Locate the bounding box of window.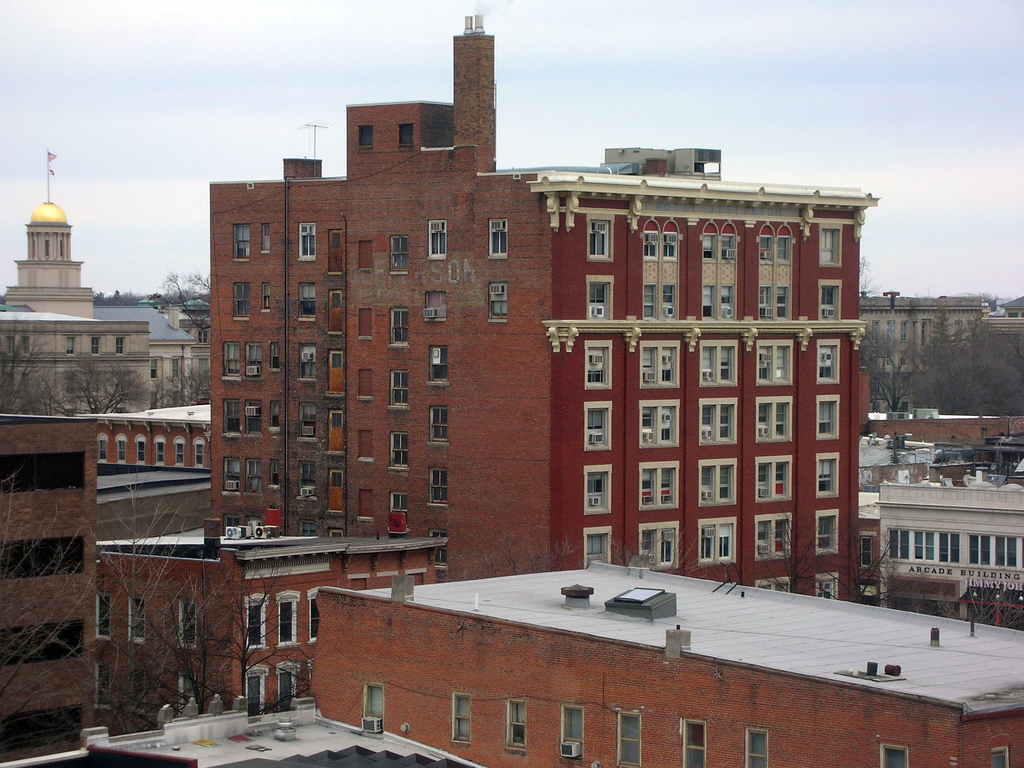
Bounding box: (x1=117, y1=338, x2=124, y2=358).
